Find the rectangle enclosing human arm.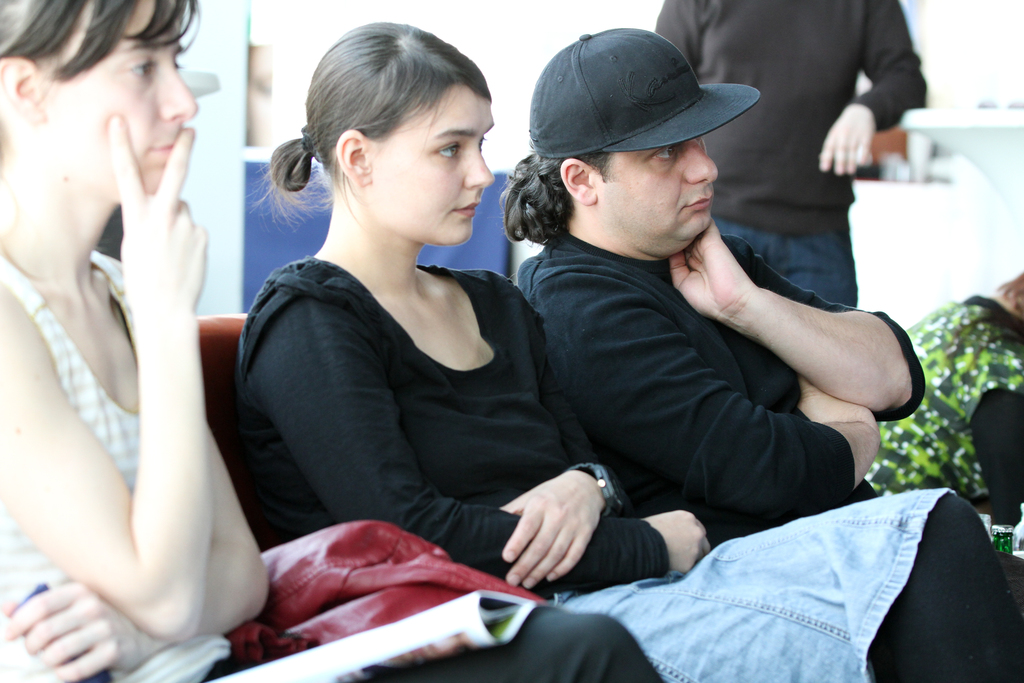
<box>819,3,919,186</box>.
